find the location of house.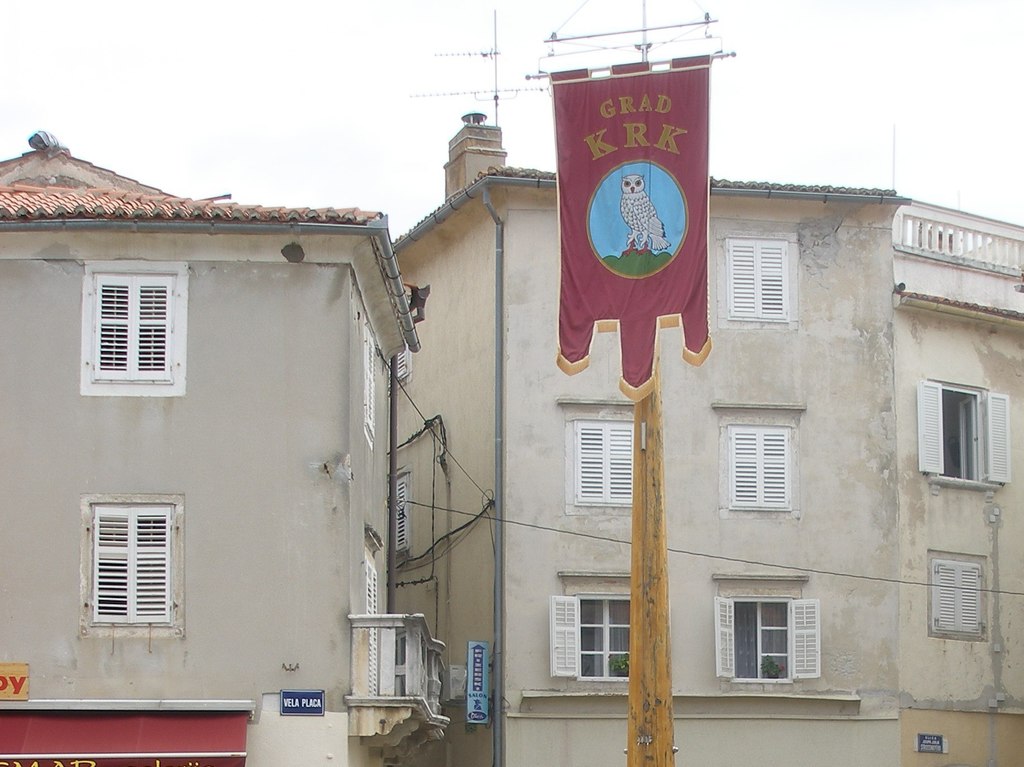
Location: <bbox>385, 104, 906, 766</bbox>.
